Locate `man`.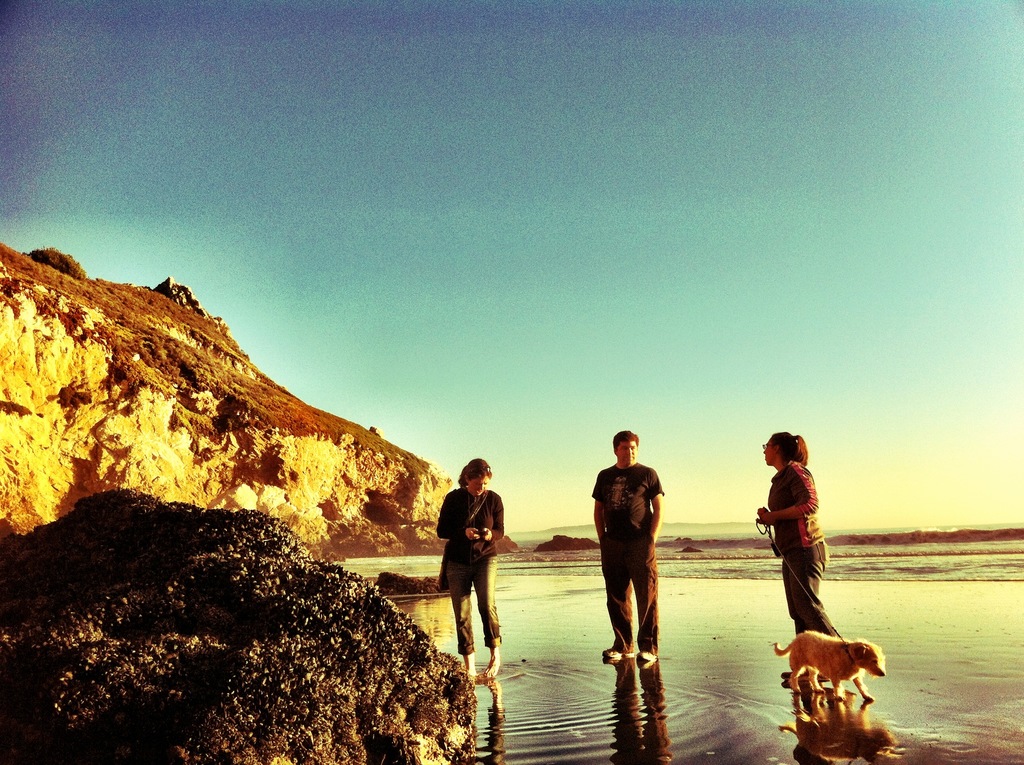
Bounding box: 589/428/666/669.
